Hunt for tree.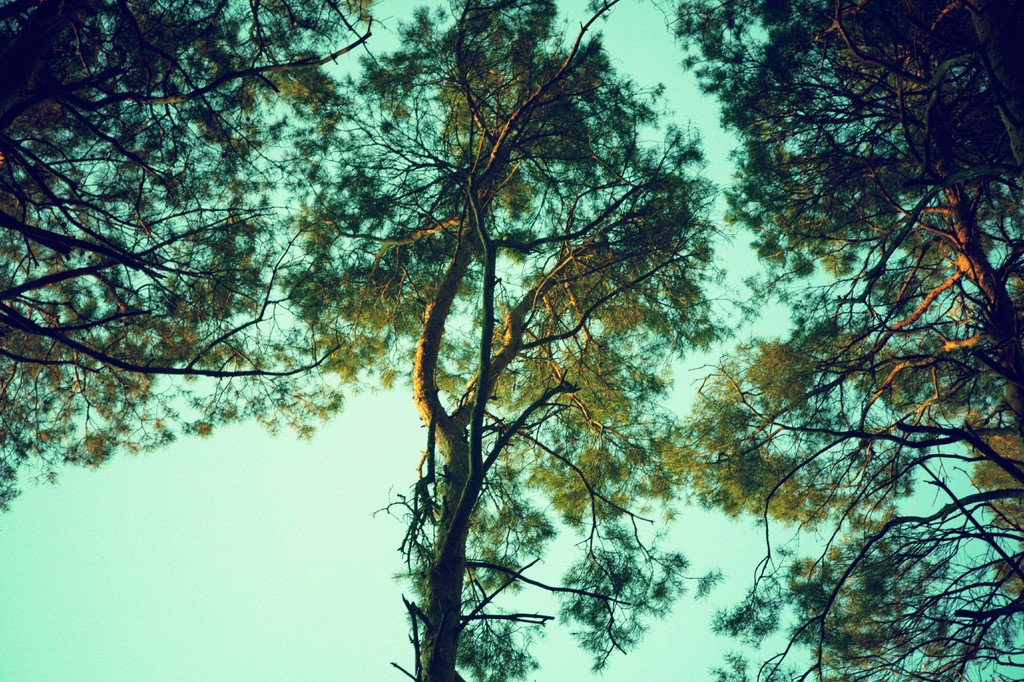
Hunted down at {"left": 0, "top": 0, "right": 392, "bottom": 507}.
